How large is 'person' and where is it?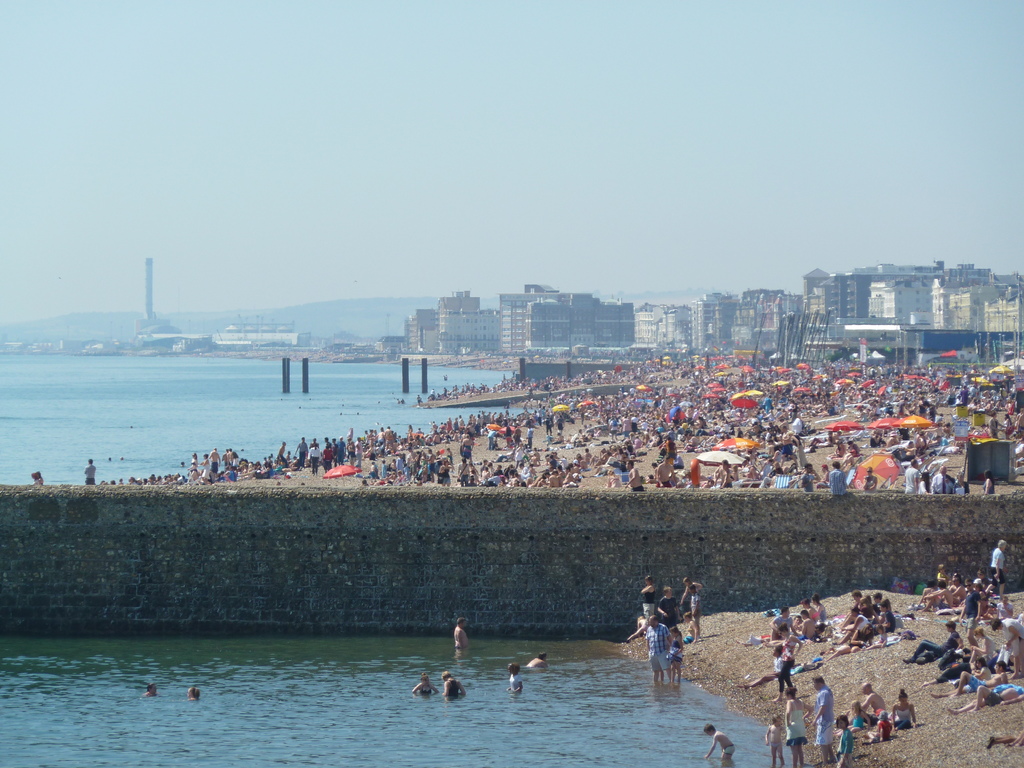
Bounding box: BBox(828, 463, 849, 499).
